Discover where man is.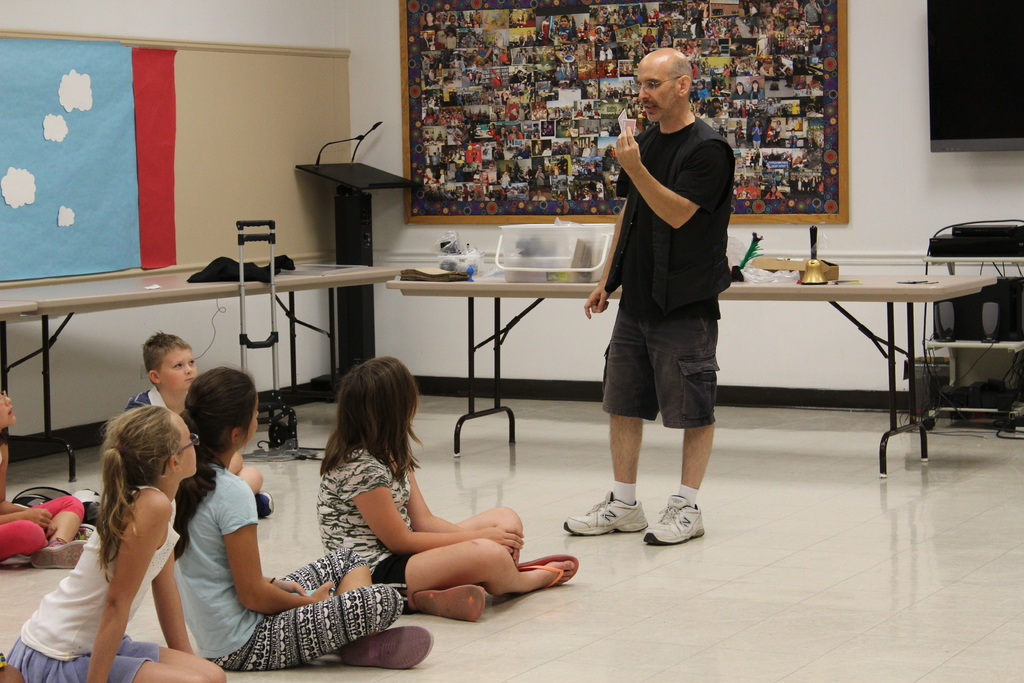
Discovered at region(557, 45, 740, 546).
